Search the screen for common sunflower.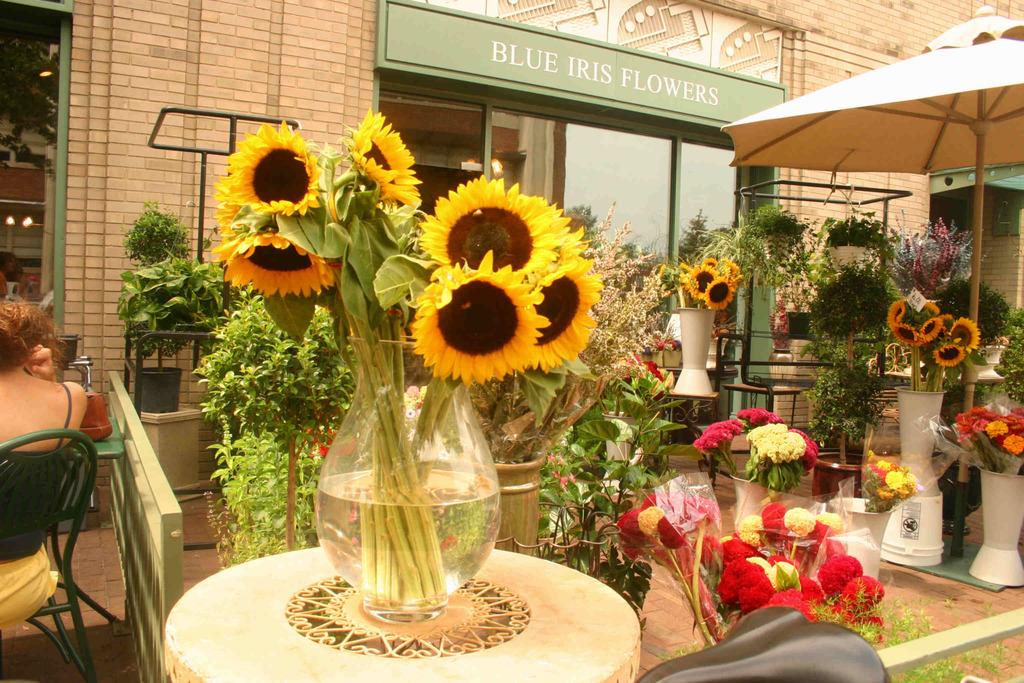
Found at box(950, 320, 990, 349).
